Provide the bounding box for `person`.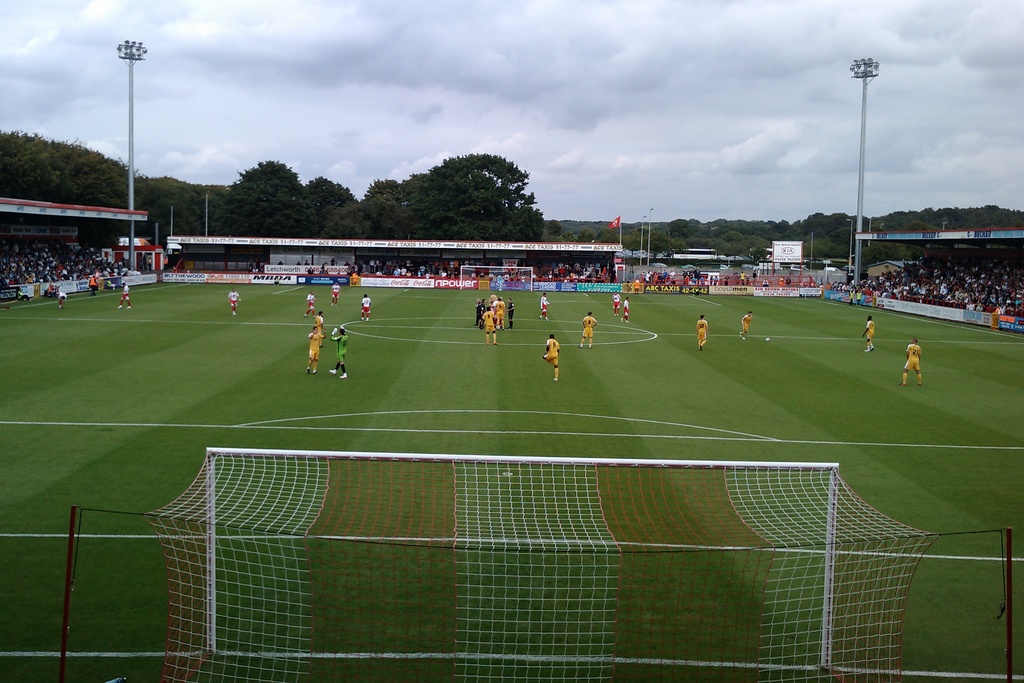
(252,267,256,270).
